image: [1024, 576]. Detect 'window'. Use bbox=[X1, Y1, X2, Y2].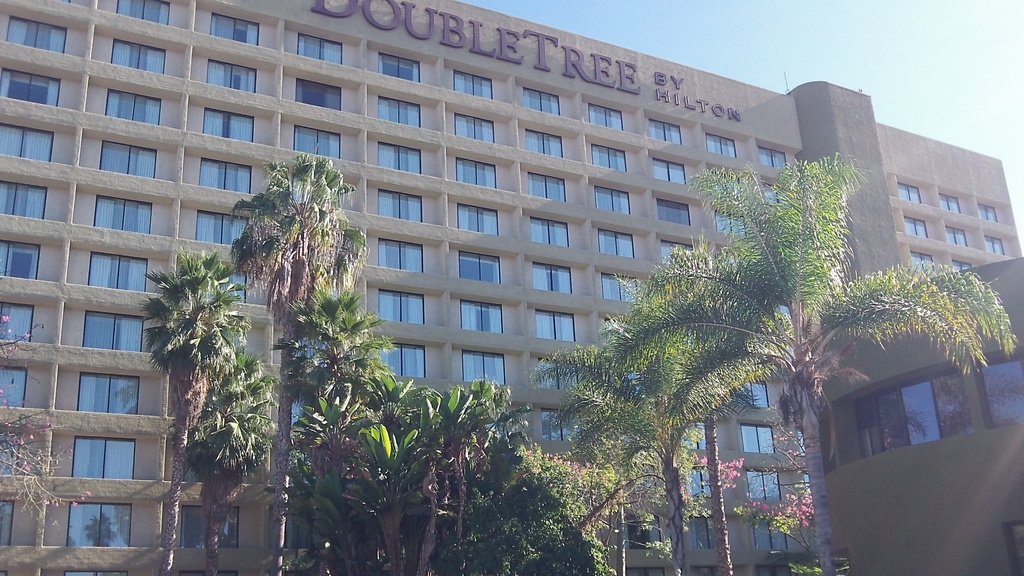
bbox=[758, 141, 794, 171].
